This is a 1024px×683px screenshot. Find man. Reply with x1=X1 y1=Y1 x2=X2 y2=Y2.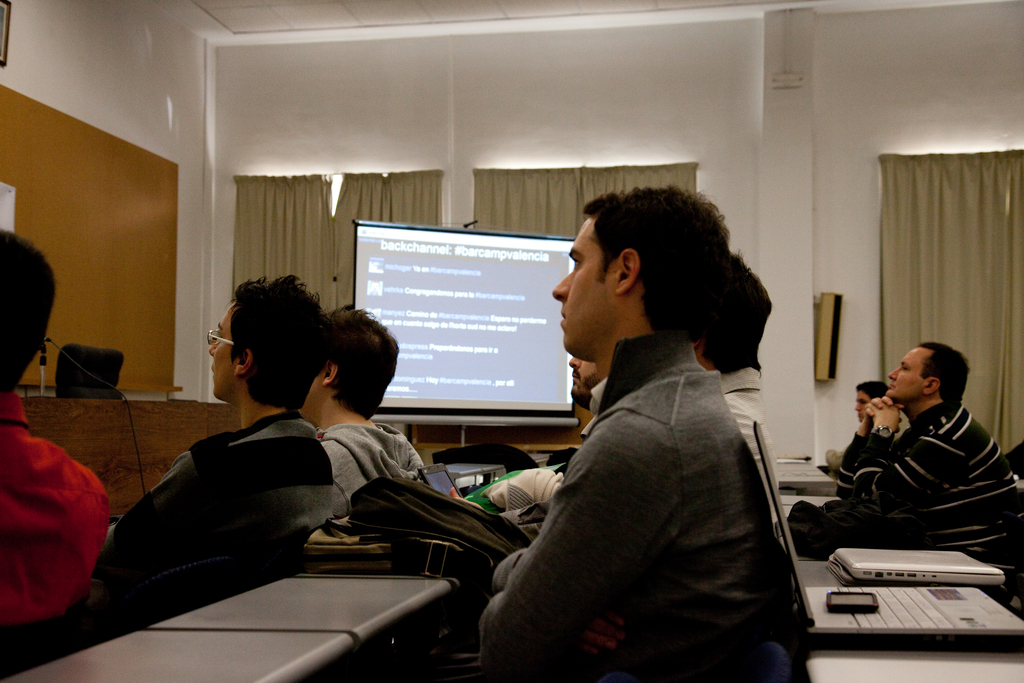
x1=103 y1=268 x2=334 y2=614.
